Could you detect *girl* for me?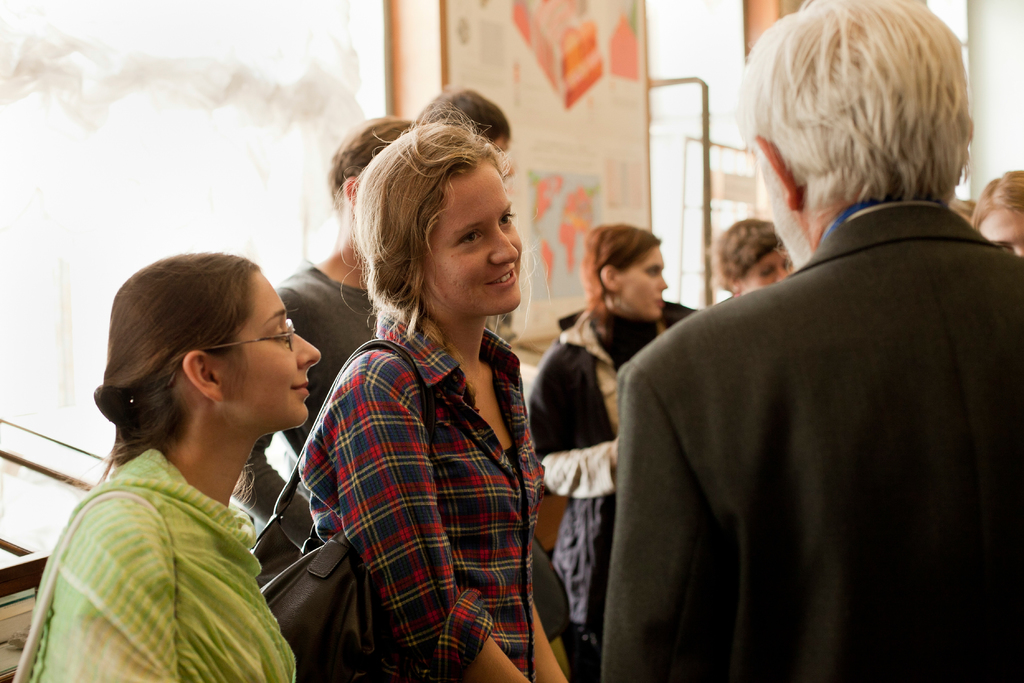
Detection result: BBox(12, 250, 319, 682).
